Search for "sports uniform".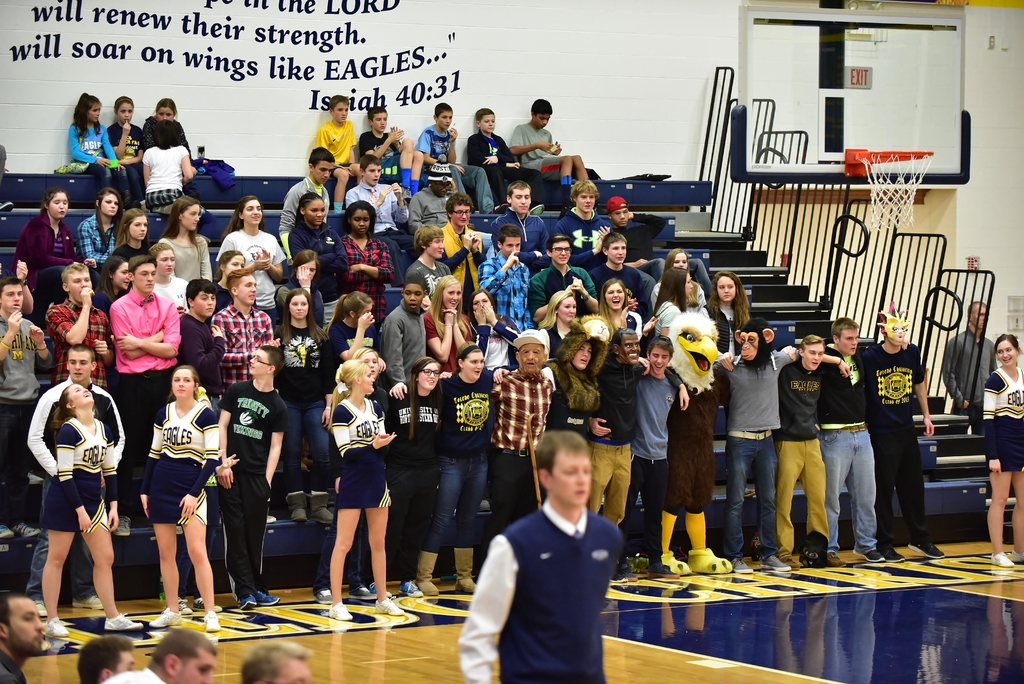
Found at locate(326, 395, 404, 623).
